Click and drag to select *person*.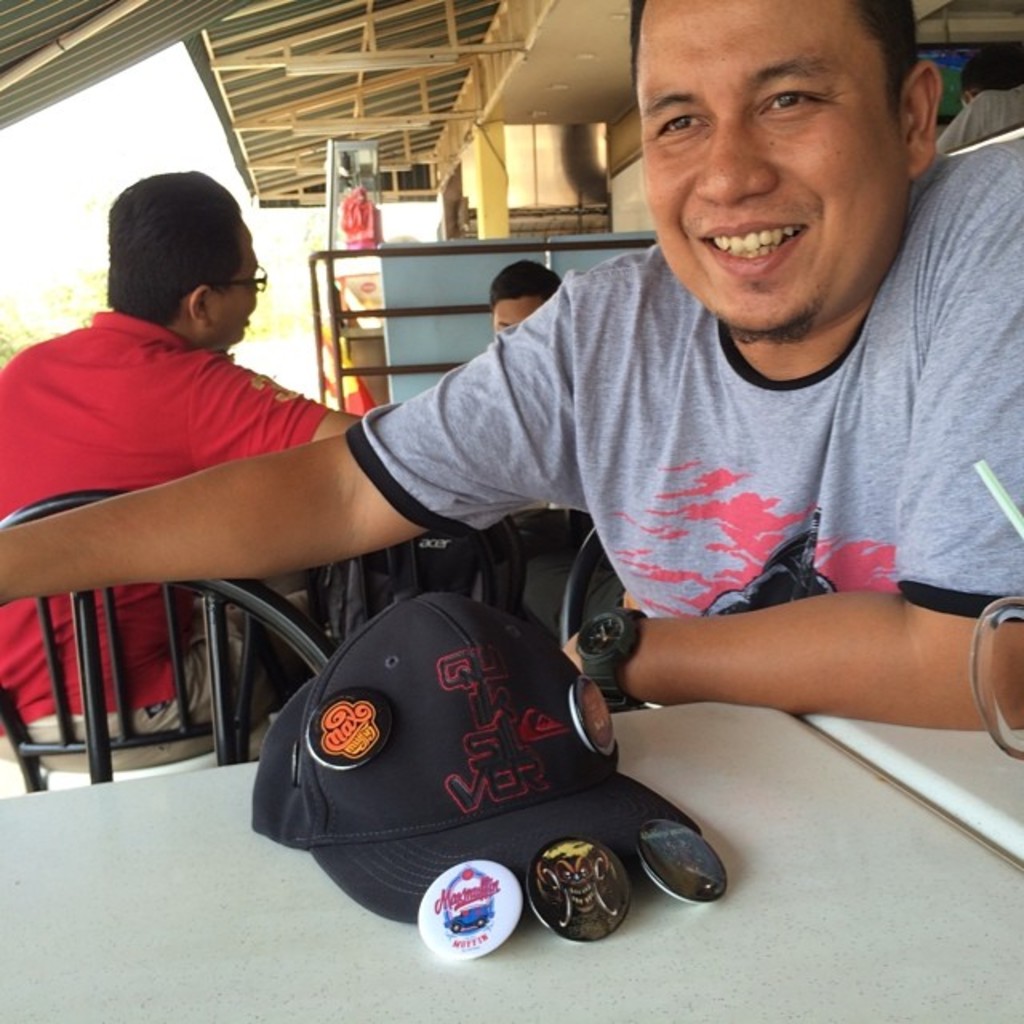
Selection: rect(0, 166, 355, 746).
